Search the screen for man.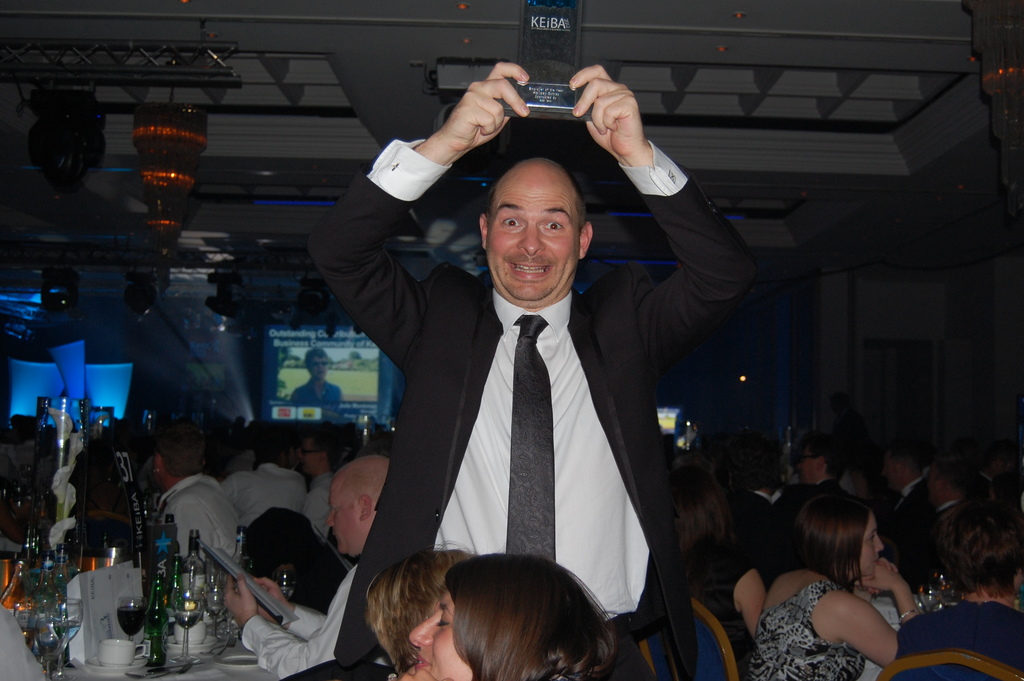
Found at 221/454/394/680.
